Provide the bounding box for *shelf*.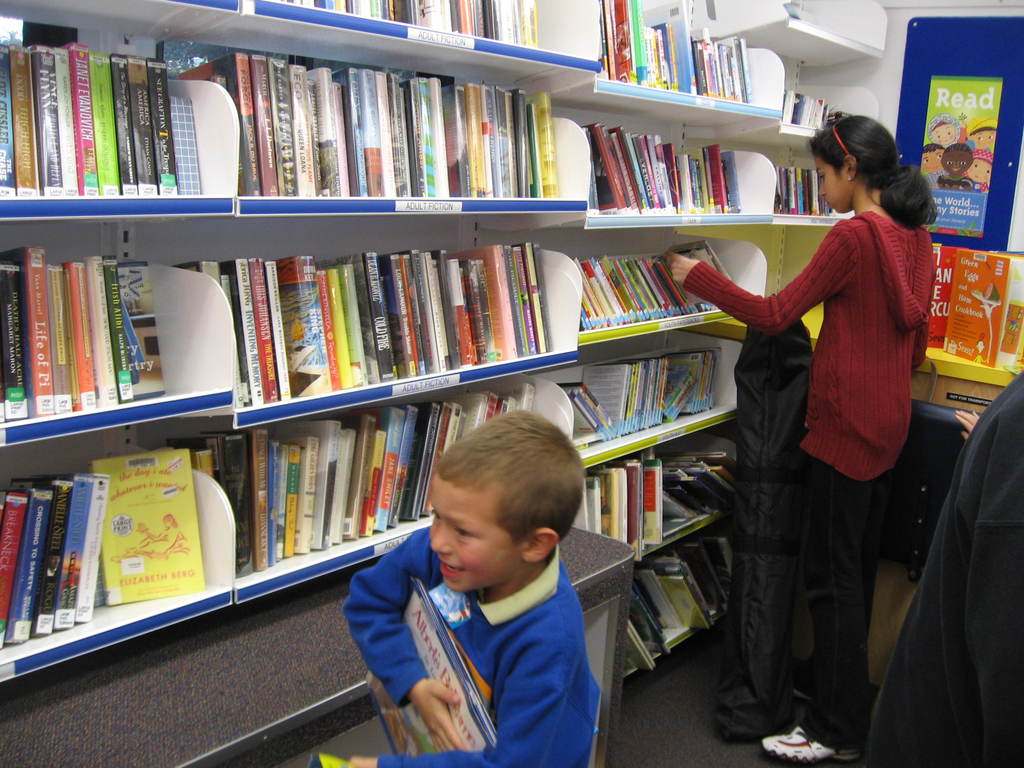
0 0 788 698.
